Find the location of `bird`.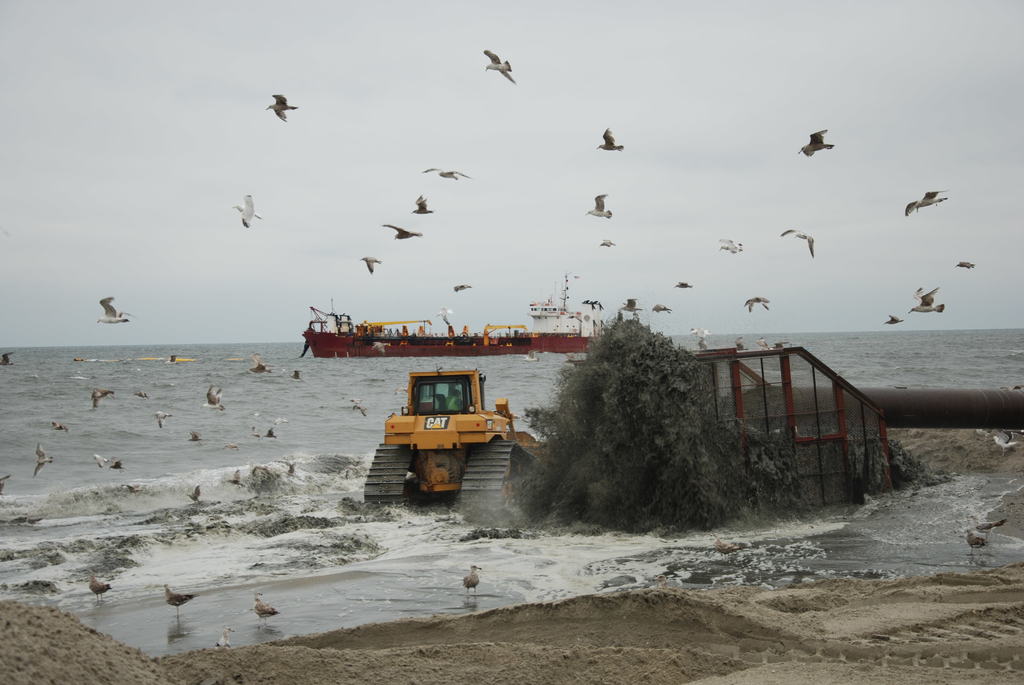
Location: select_region(285, 462, 300, 473).
